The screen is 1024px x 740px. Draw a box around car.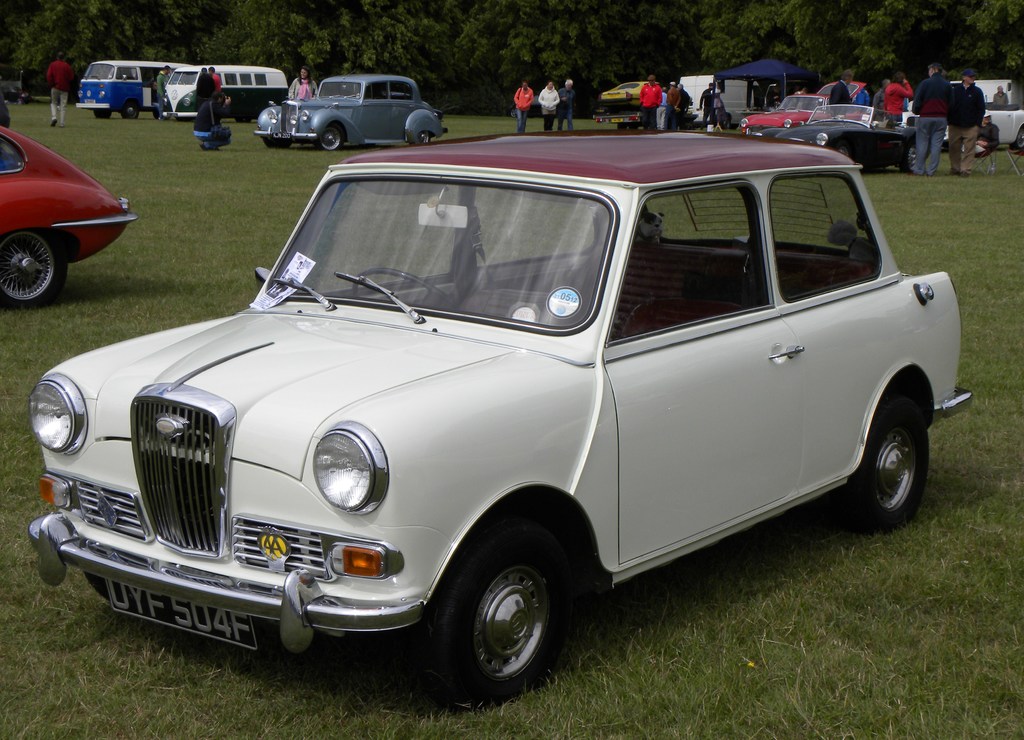
bbox=[32, 131, 960, 711].
